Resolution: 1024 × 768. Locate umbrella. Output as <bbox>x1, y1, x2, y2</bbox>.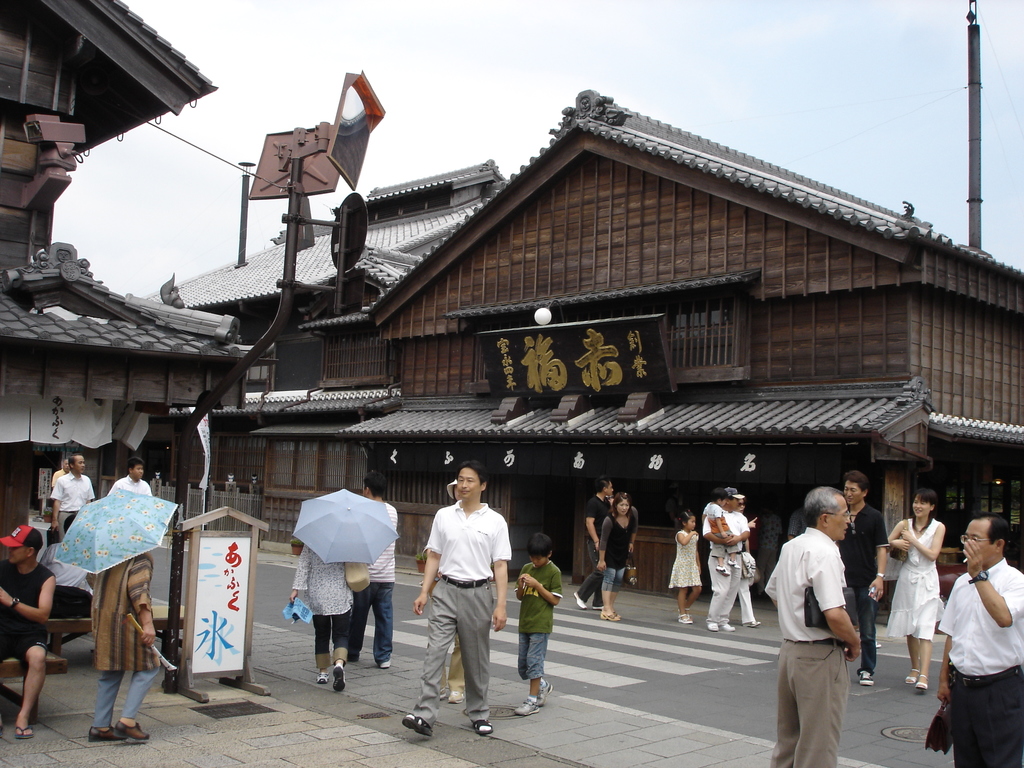
<bbox>53, 487, 179, 576</bbox>.
